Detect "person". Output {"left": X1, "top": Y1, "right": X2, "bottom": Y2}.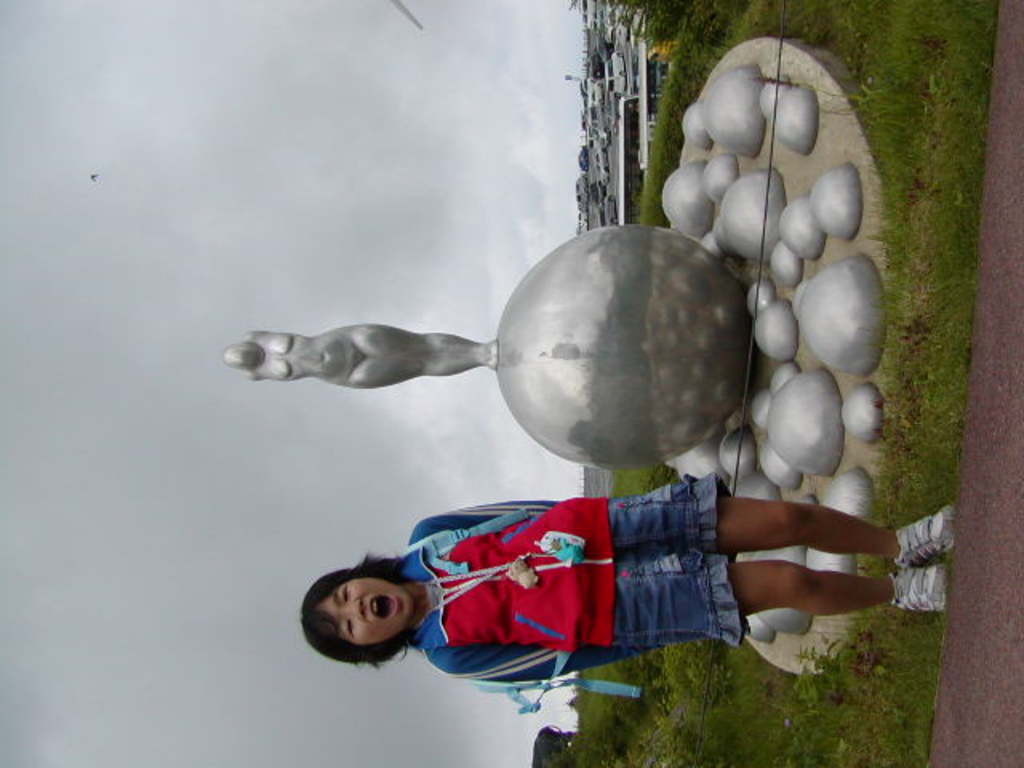
{"left": 221, "top": 322, "right": 501, "bottom": 392}.
